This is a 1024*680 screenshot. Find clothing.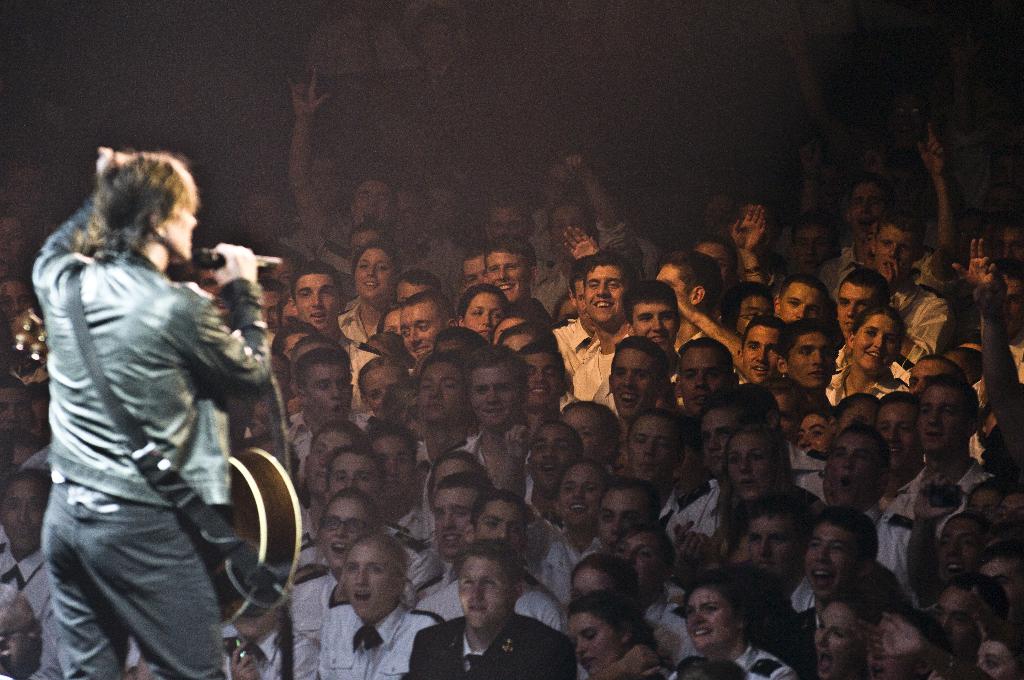
Bounding box: [left=1013, top=337, right=1023, bottom=393].
